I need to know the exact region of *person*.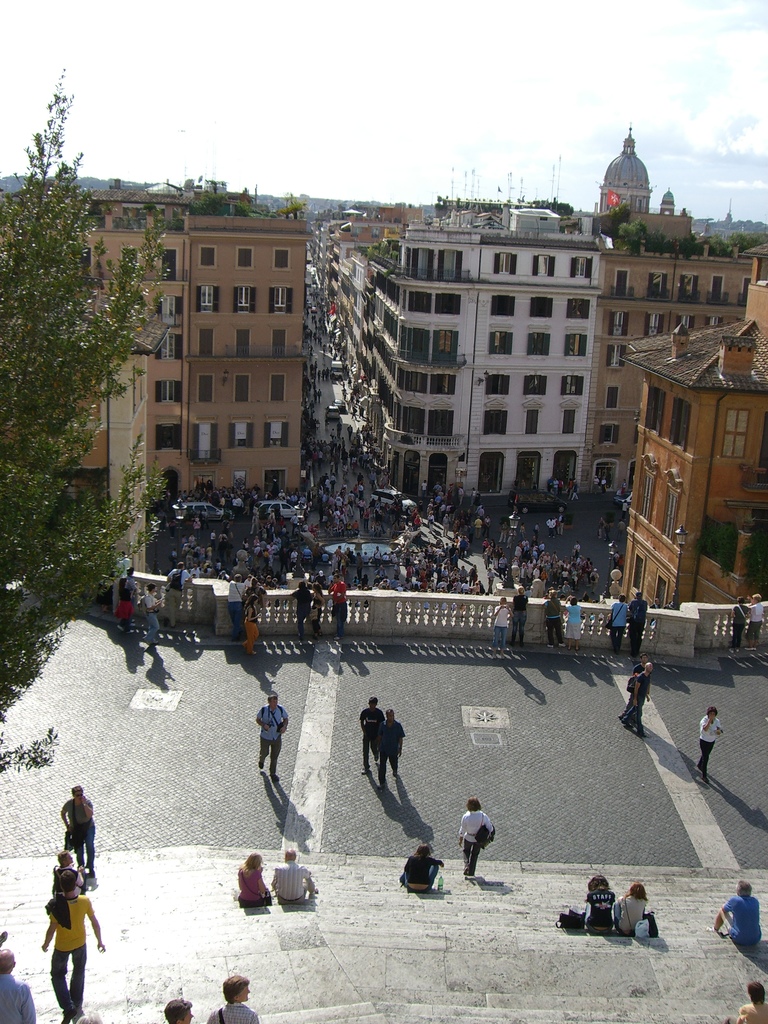
Region: [58,780,99,872].
